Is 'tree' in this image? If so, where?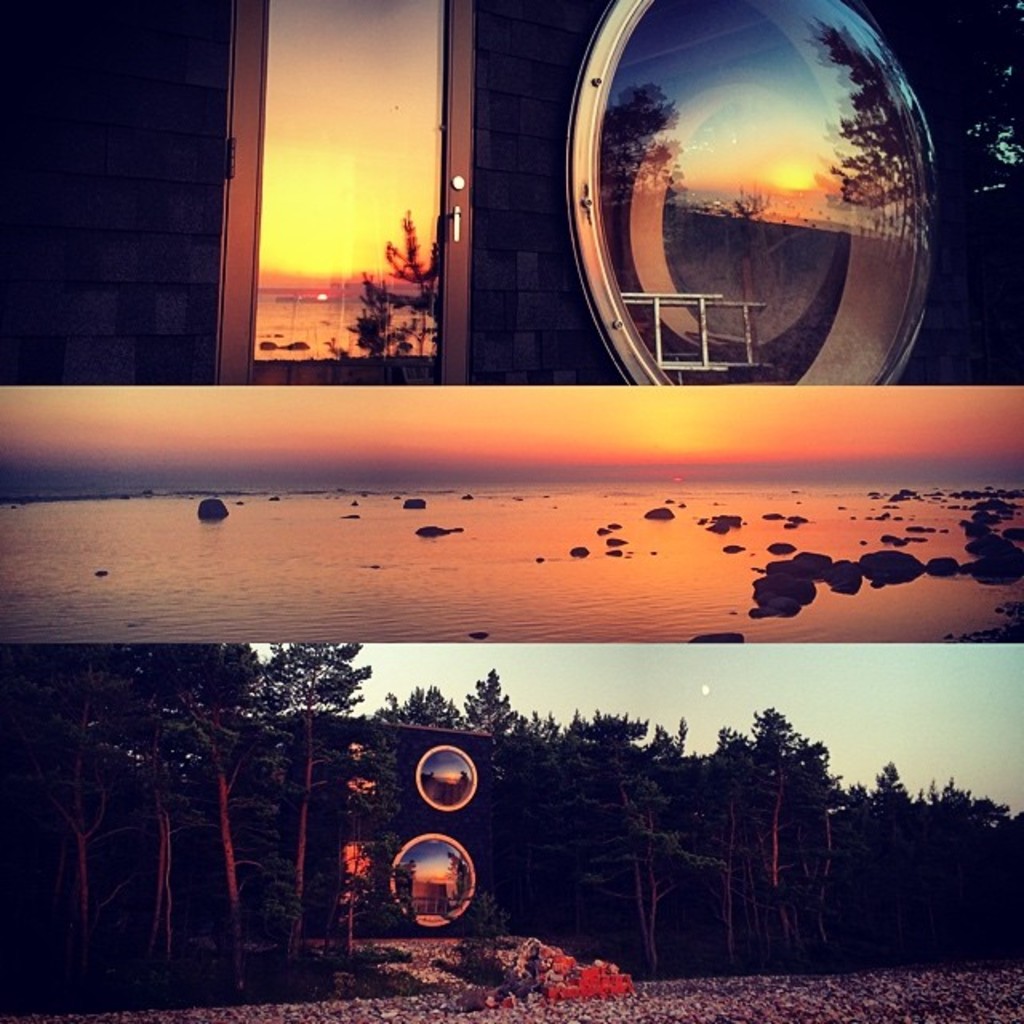
Yes, at BBox(806, 21, 938, 296).
